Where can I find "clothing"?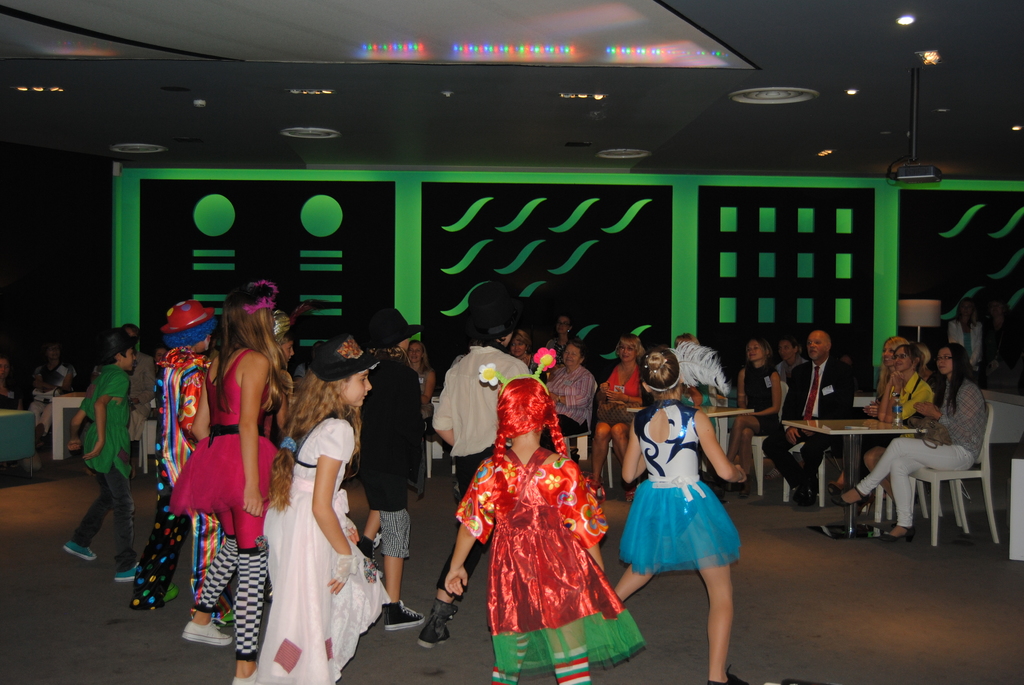
You can find it at l=737, t=367, r=783, b=446.
